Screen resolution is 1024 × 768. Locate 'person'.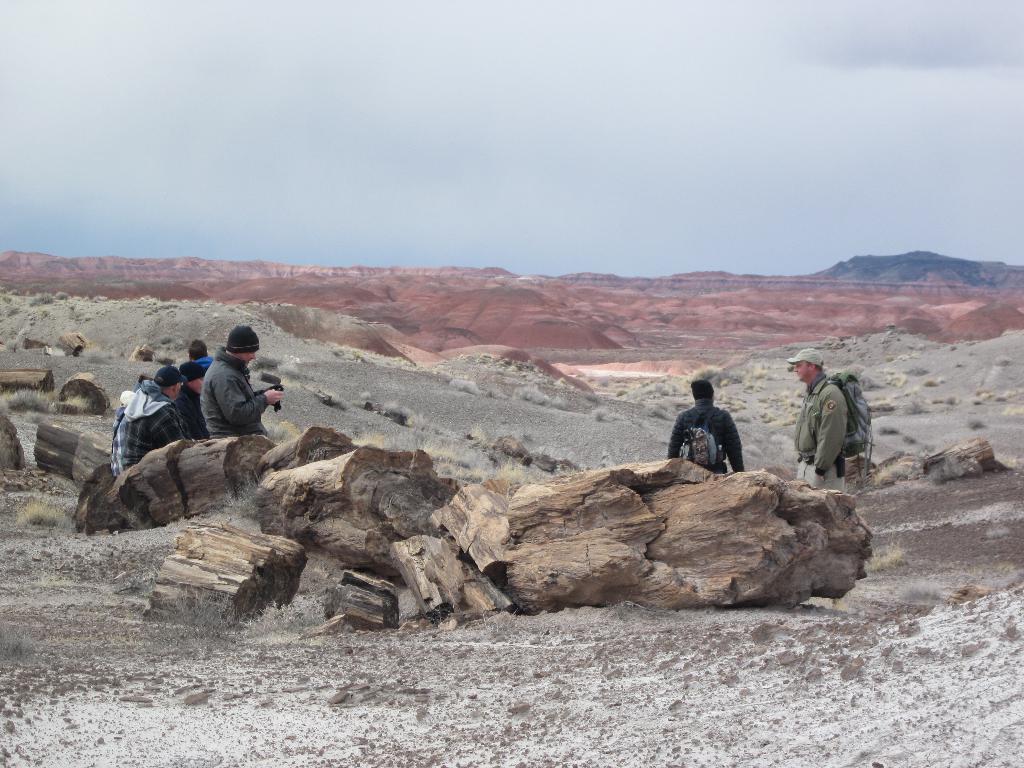
bbox=(182, 338, 209, 389).
